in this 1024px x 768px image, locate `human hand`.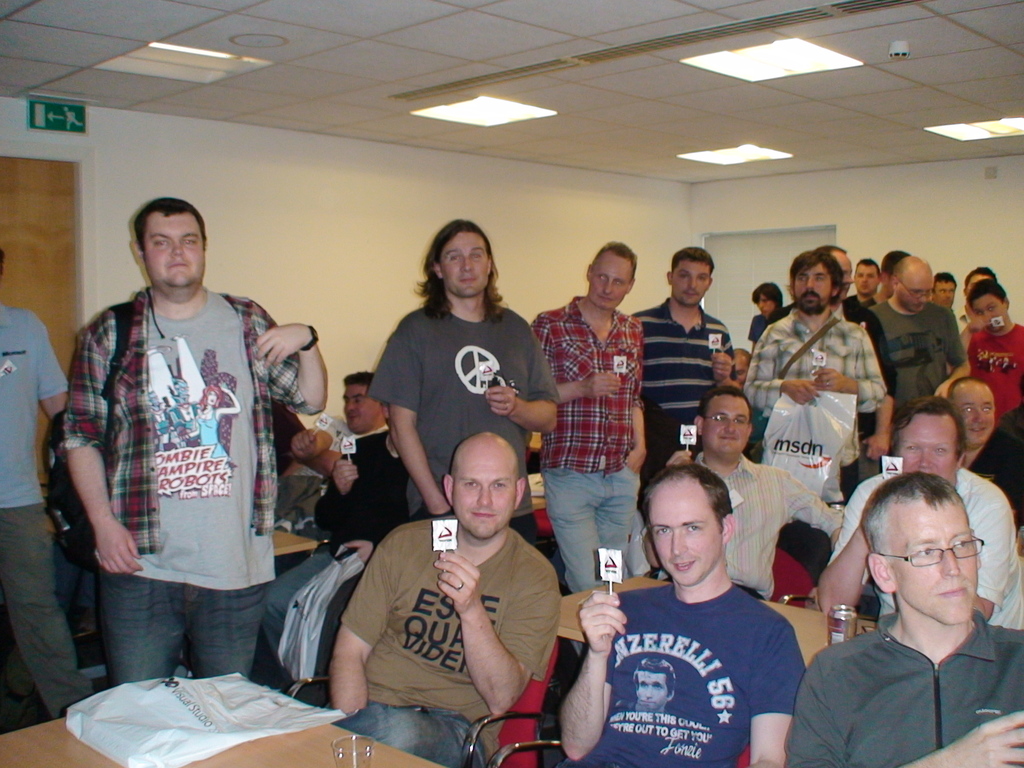
Bounding box: Rect(623, 445, 646, 474).
